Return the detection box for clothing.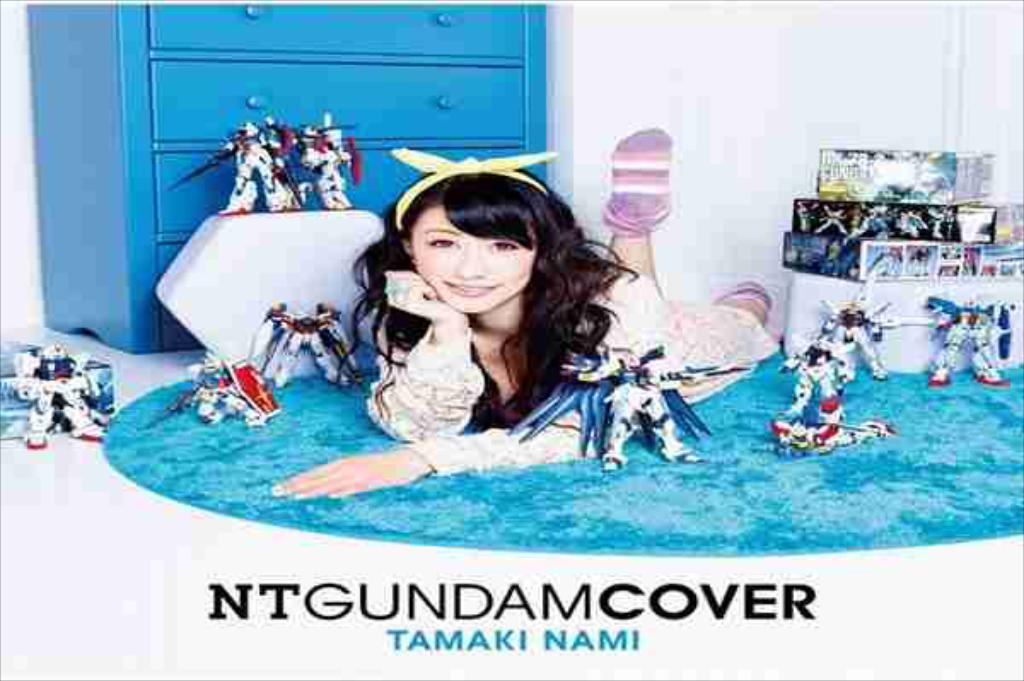
bbox=[312, 232, 676, 461].
